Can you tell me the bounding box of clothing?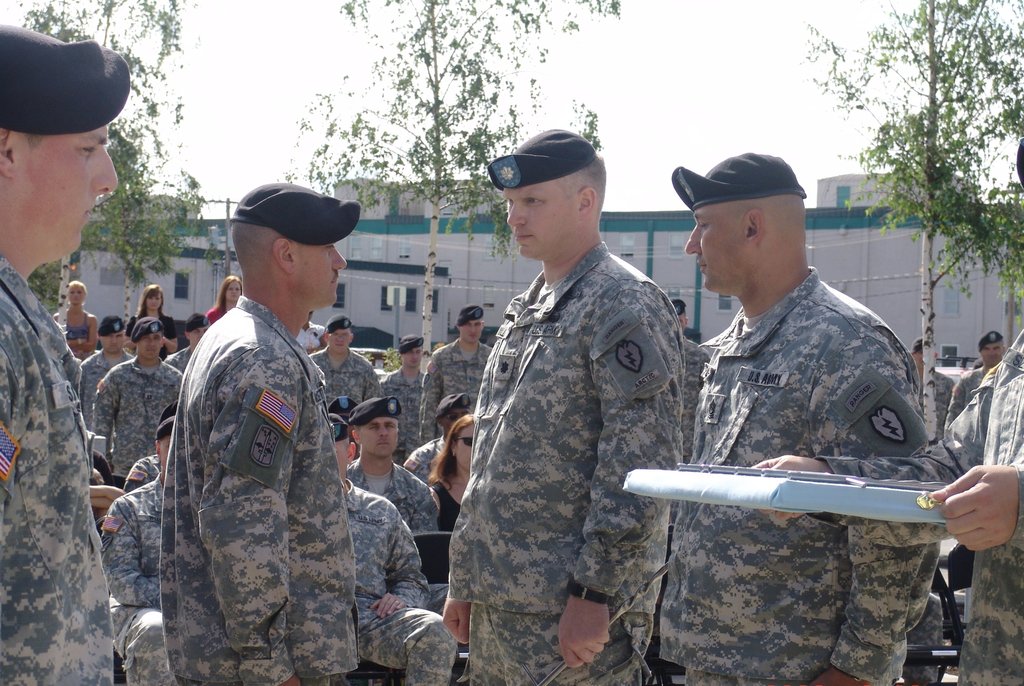
<box>817,331,1023,685</box>.
